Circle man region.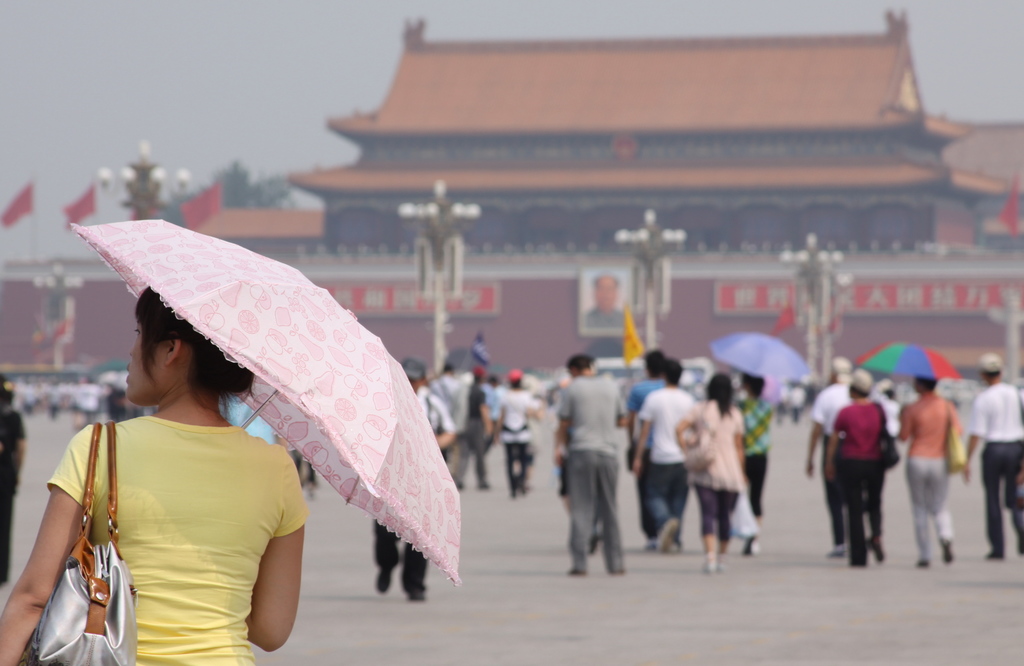
Region: detection(425, 353, 468, 486).
